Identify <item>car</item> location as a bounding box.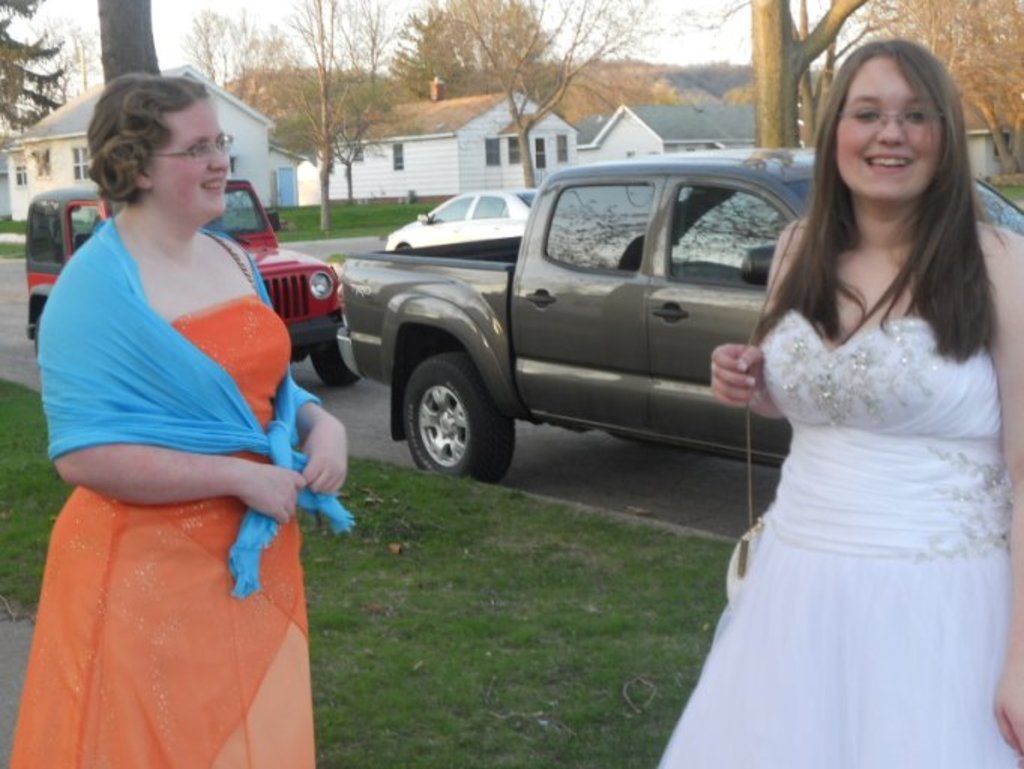
(18,179,359,394).
